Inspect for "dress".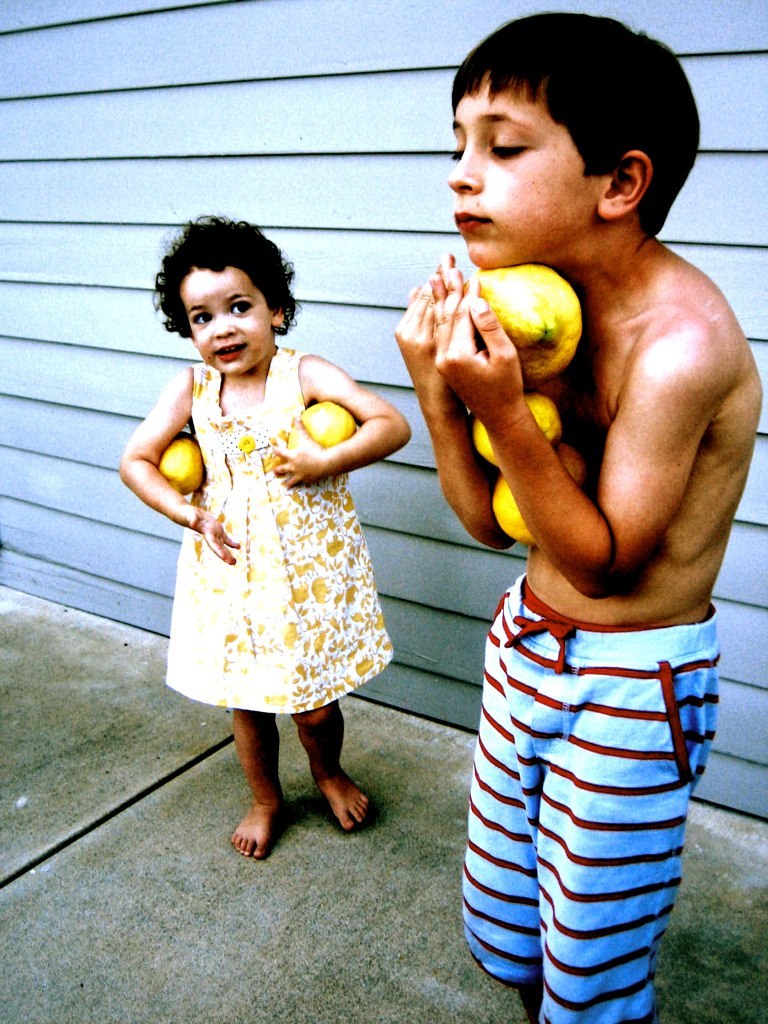
Inspection: rect(172, 341, 396, 715).
